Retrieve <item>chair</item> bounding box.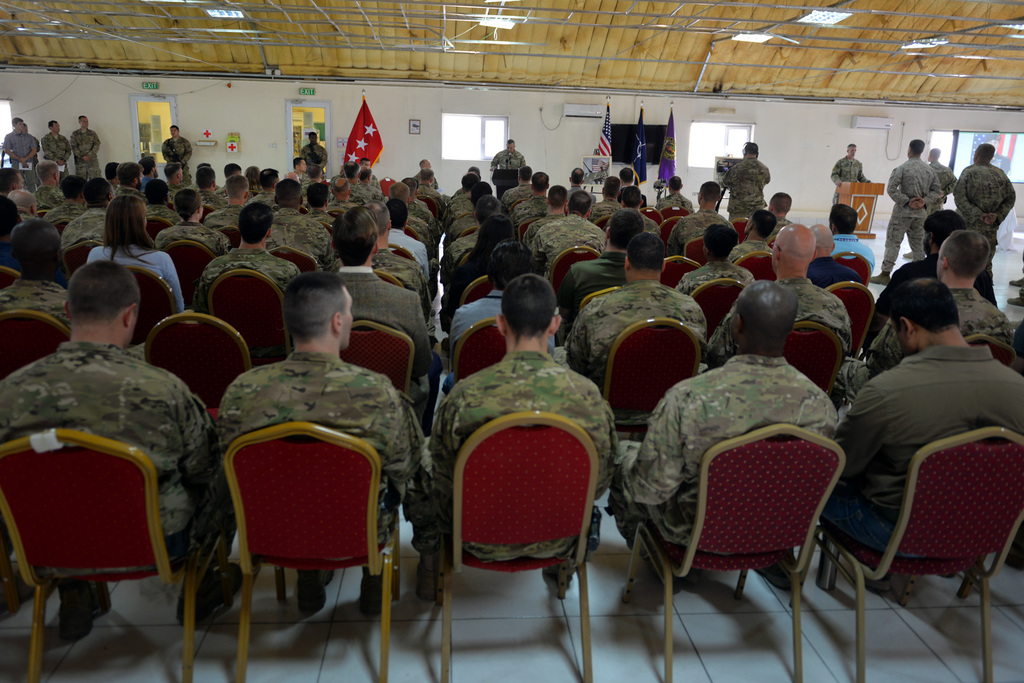
Bounding box: box=[105, 263, 168, 324].
